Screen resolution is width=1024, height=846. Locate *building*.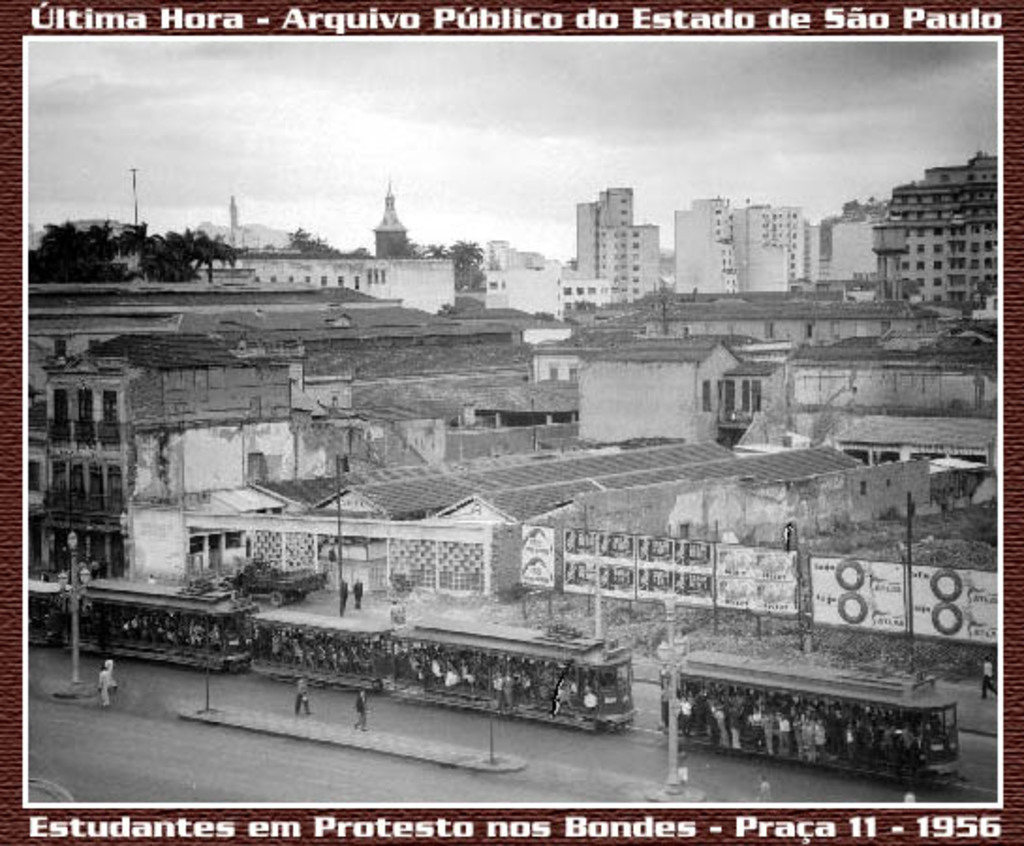
l=554, t=184, r=661, b=308.
